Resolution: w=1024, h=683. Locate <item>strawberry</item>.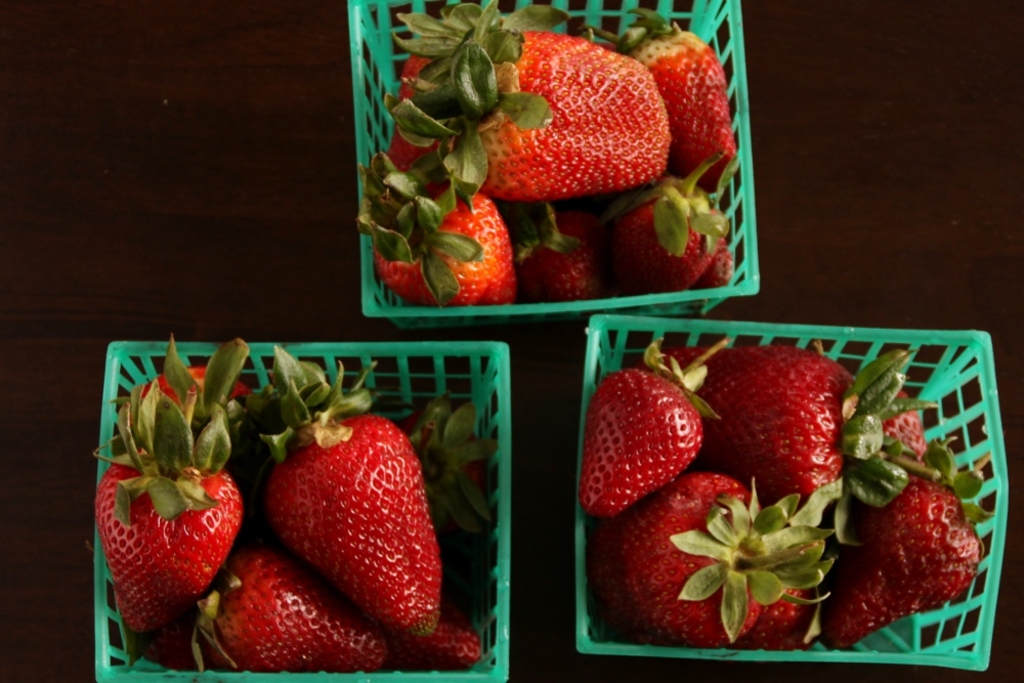
600, 482, 821, 637.
